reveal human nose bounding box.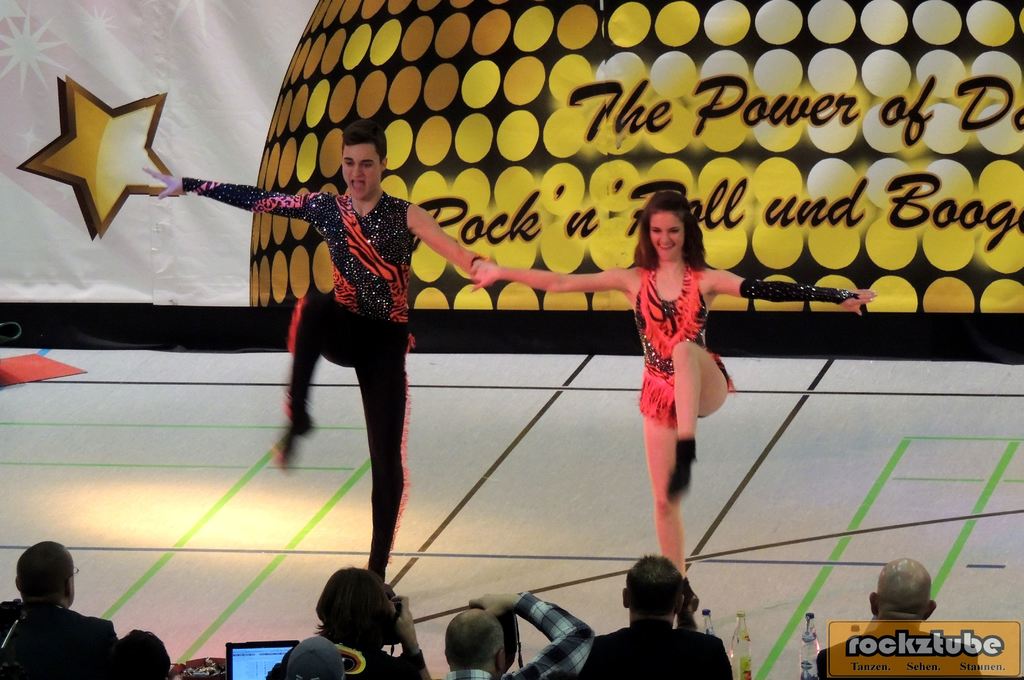
Revealed: bbox=(659, 232, 671, 245).
